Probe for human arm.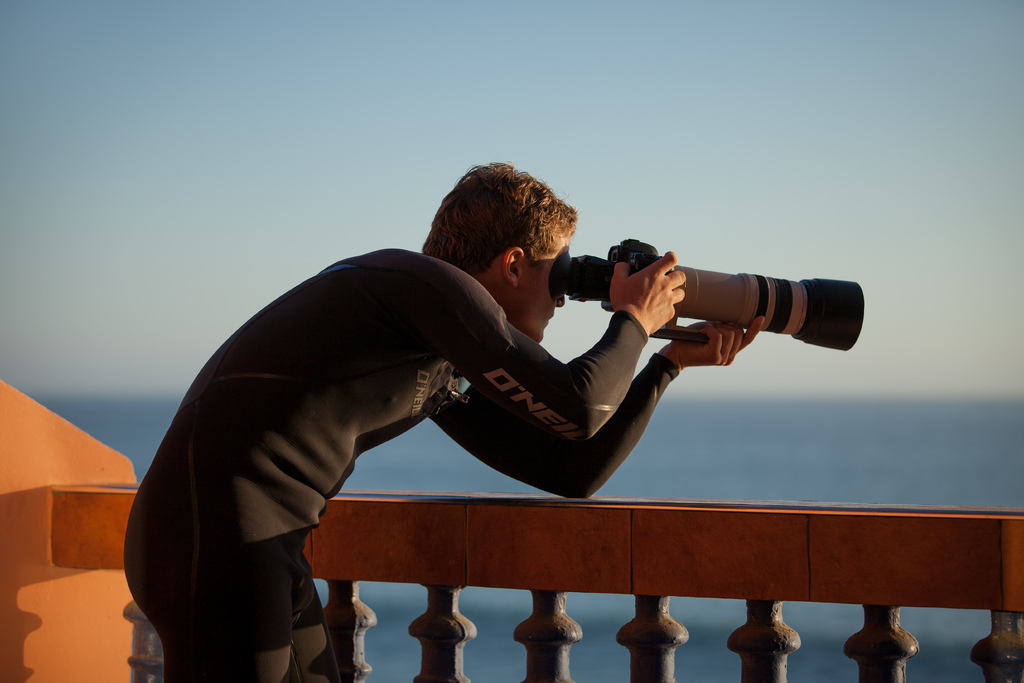
Probe result: {"left": 436, "top": 317, "right": 766, "bottom": 502}.
